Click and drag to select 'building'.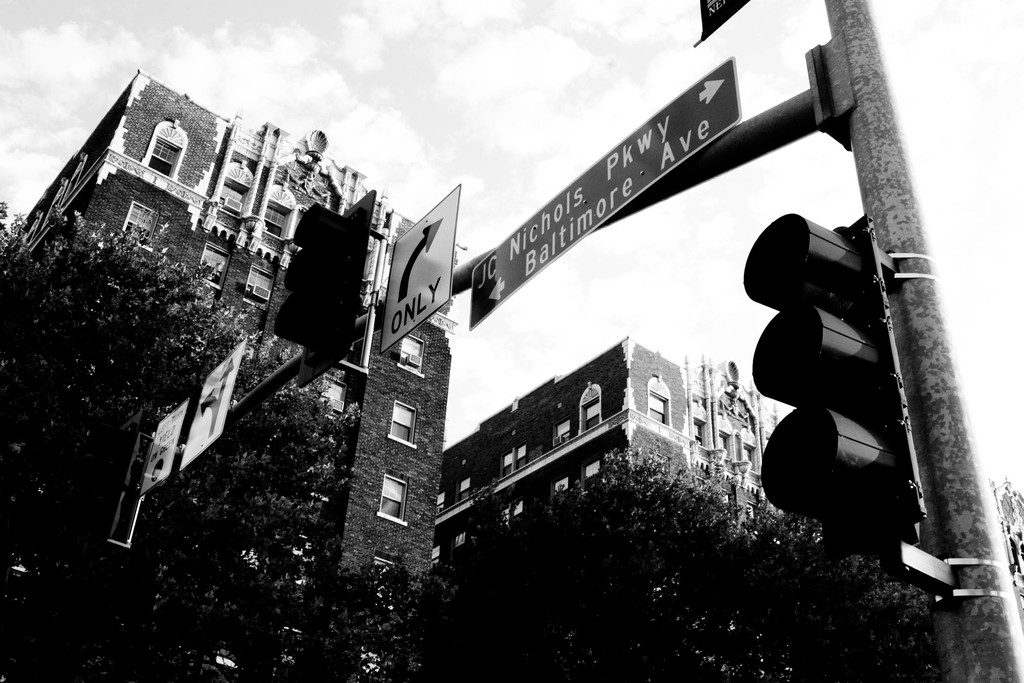
Selection: 435:337:1023:682.
